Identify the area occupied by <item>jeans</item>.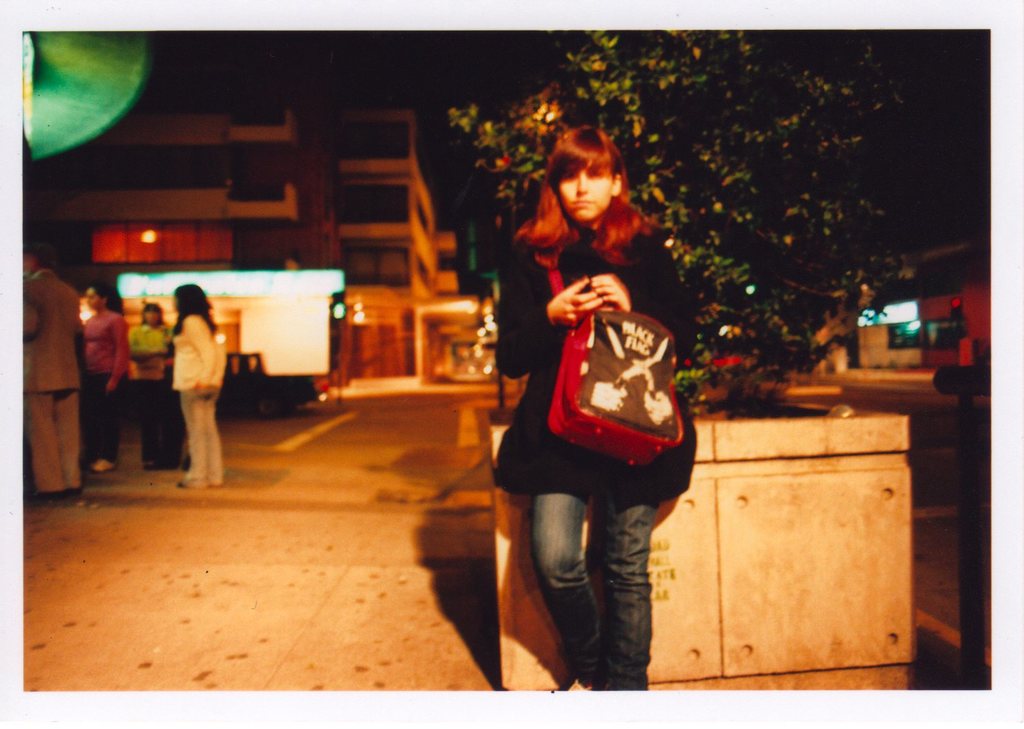
Area: {"left": 131, "top": 379, "right": 171, "bottom": 463}.
